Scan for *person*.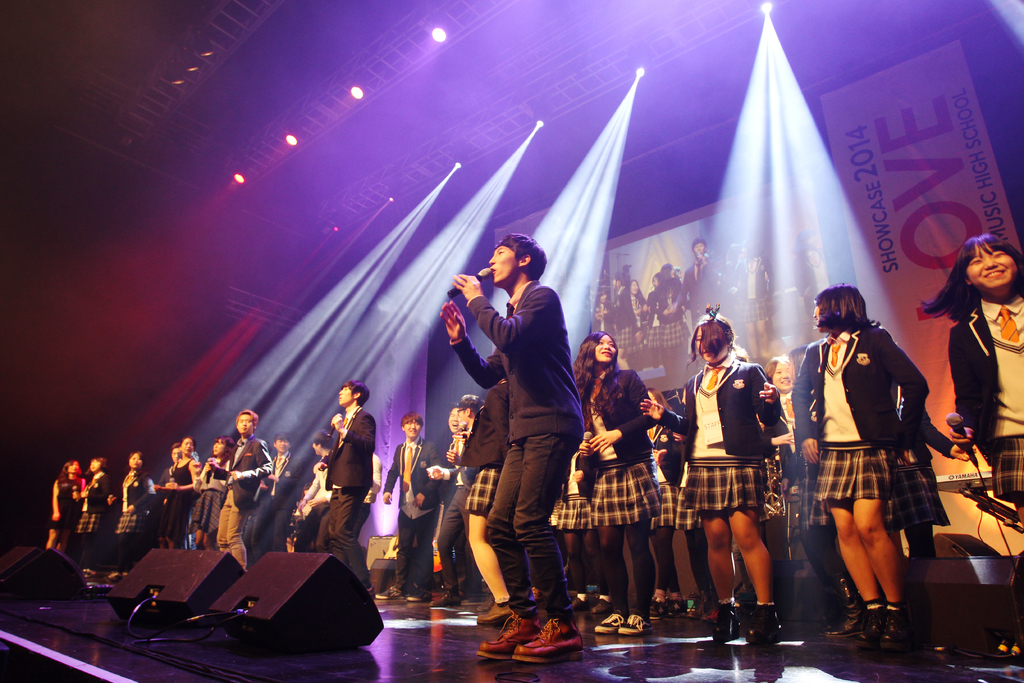
Scan result: <region>308, 368, 375, 609</region>.
